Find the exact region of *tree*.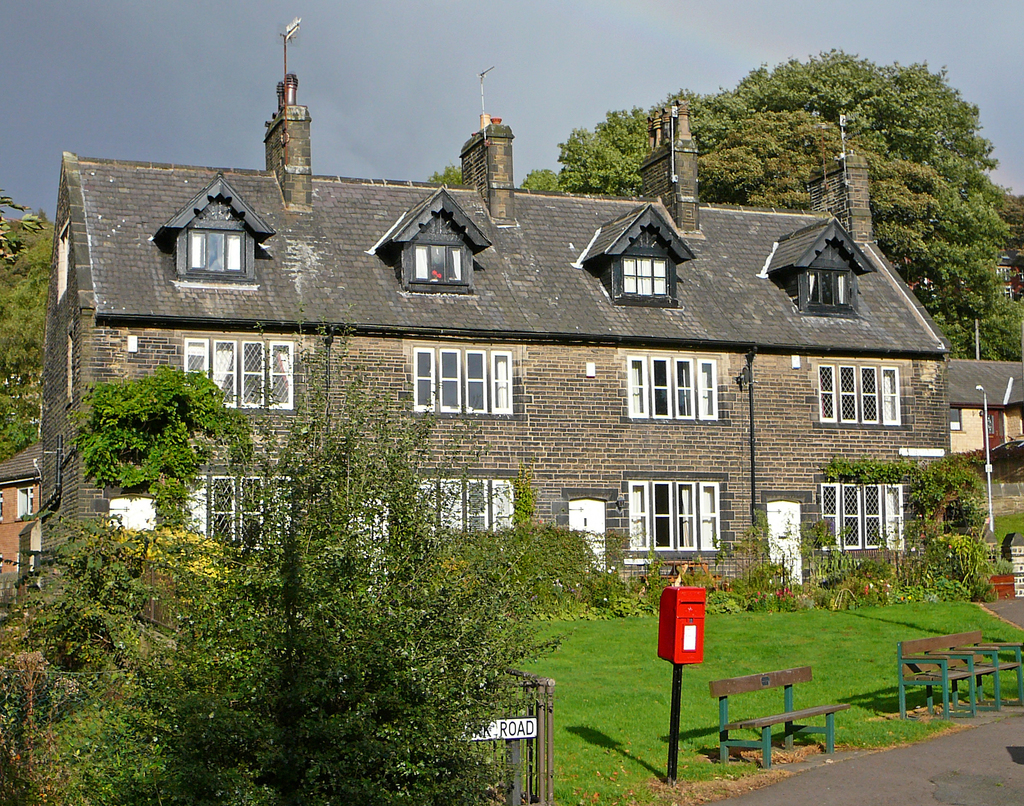
Exact region: {"left": 520, "top": 168, "right": 560, "bottom": 195}.
